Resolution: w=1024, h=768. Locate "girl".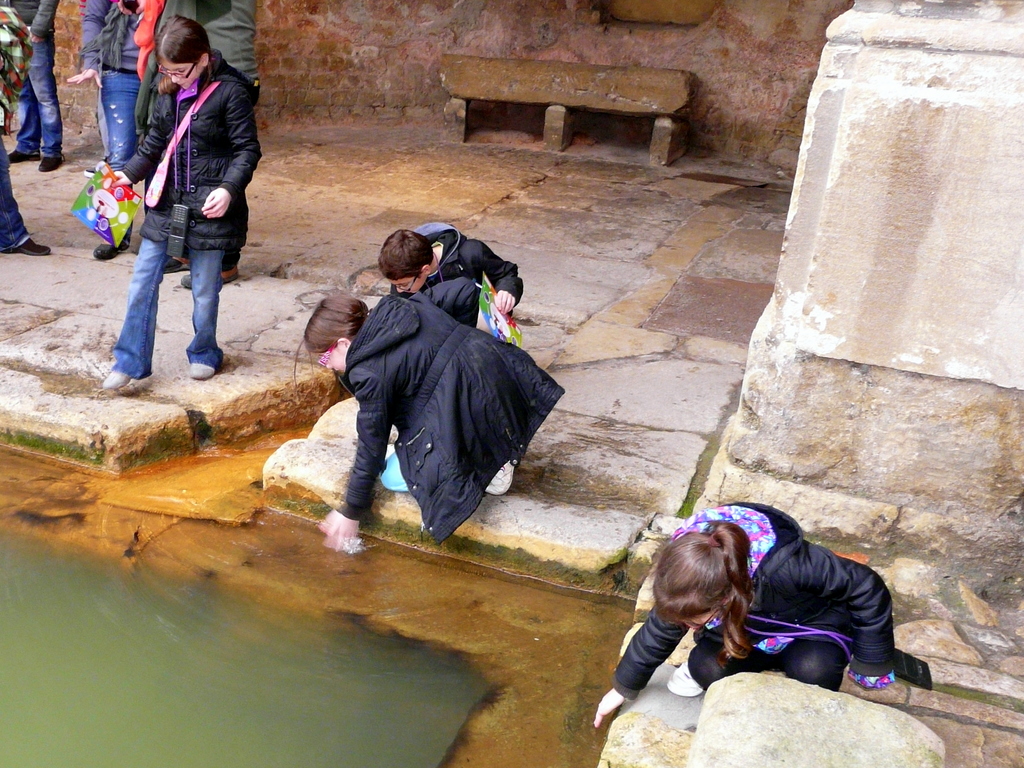
<region>292, 290, 564, 549</region>.
